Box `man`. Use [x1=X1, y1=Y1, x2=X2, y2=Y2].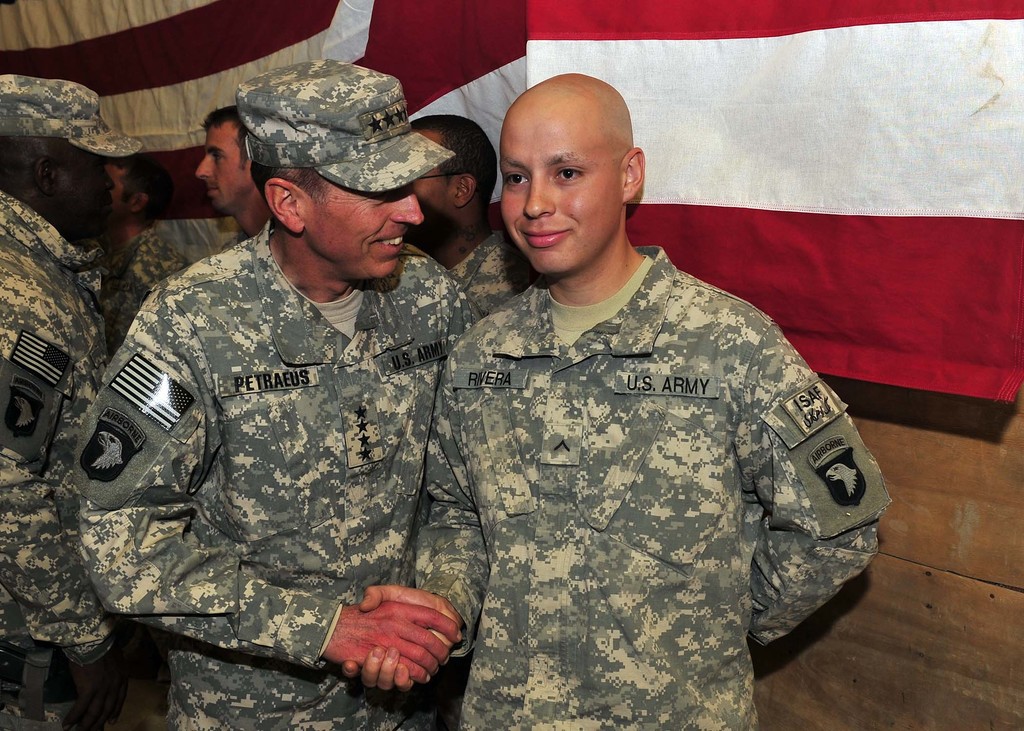
[x1=404, y1=112, x2=548, y2=316].
